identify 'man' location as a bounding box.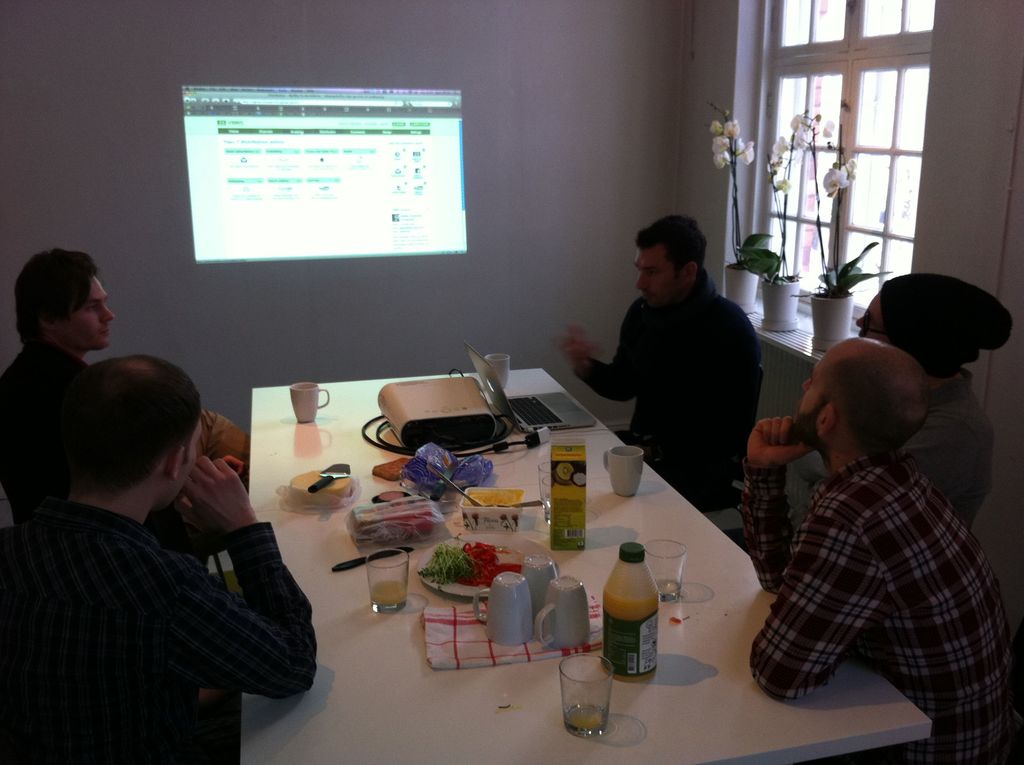
0:239:250:563.
